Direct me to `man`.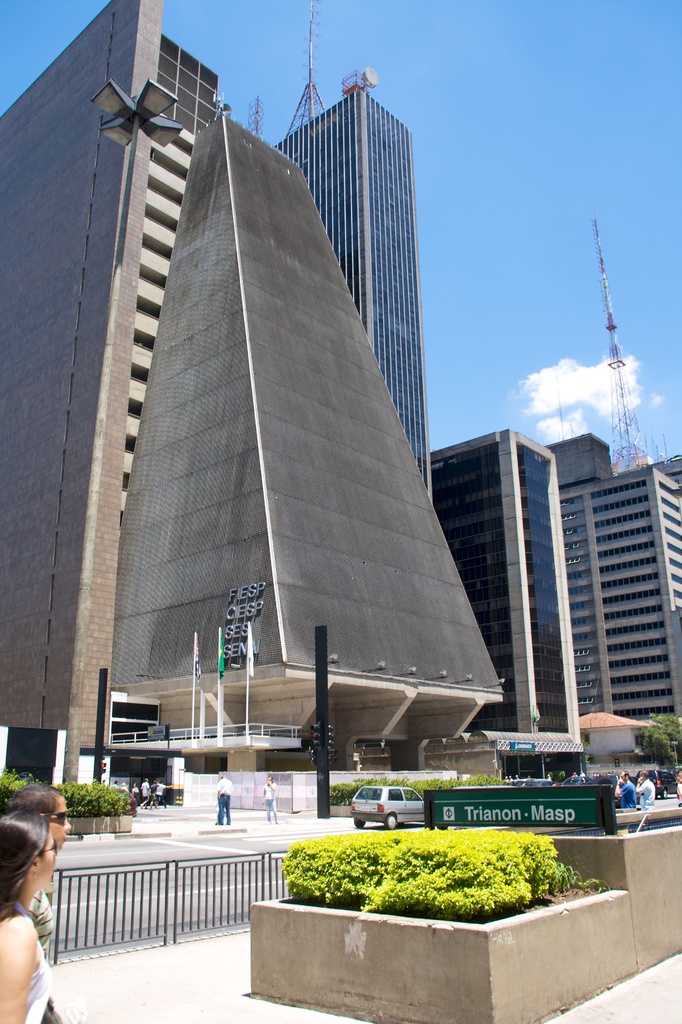
Direction: {"left": 150, "top": 778, "right": 157, "bottom": 806}.
